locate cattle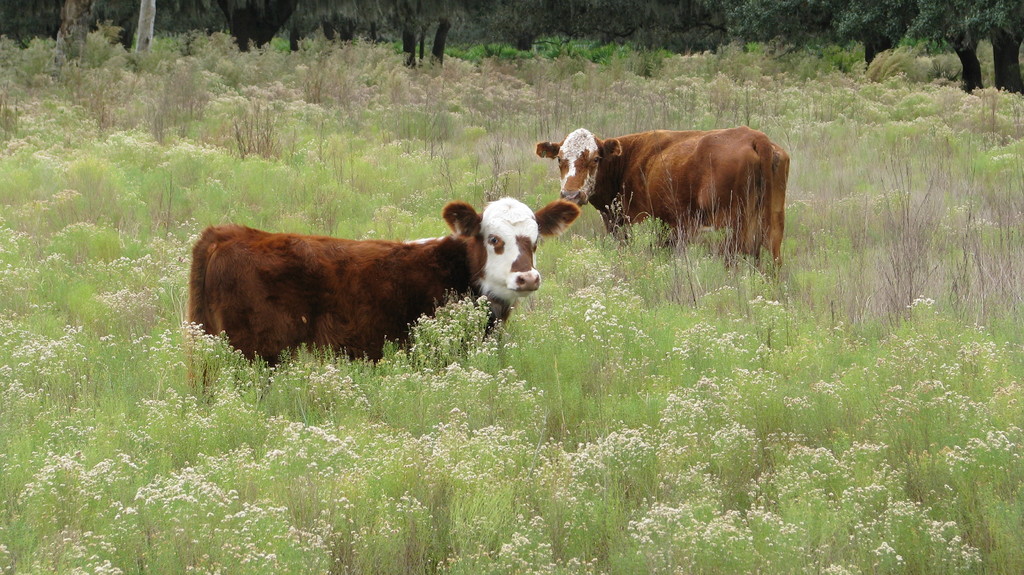
[189, 191, 559, 382]
